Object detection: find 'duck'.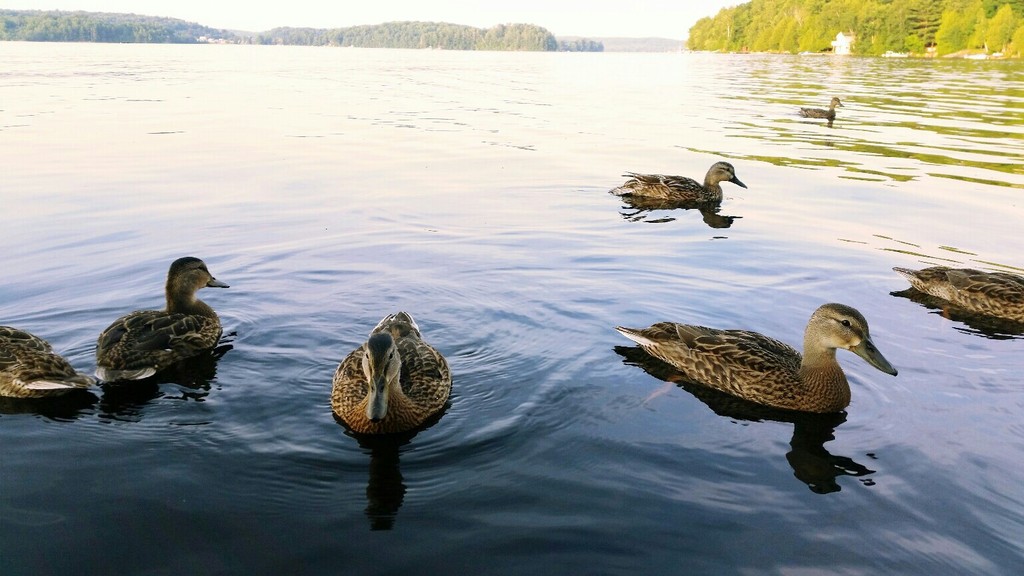
<box>603,305,905,415</box>.
